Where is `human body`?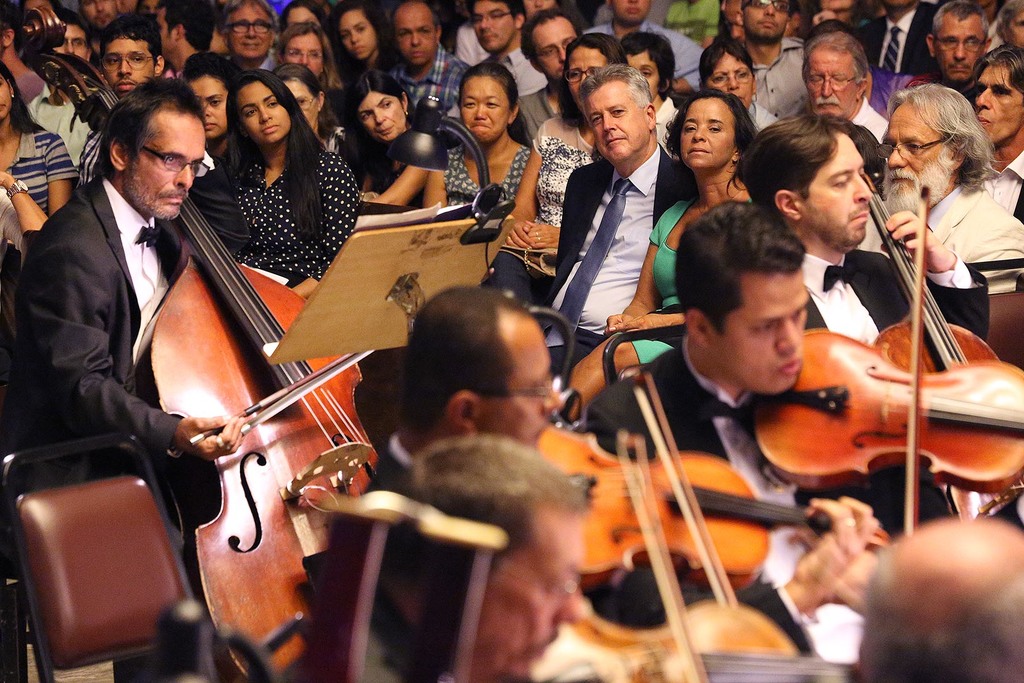
box=[521, 5, 575, 134].
